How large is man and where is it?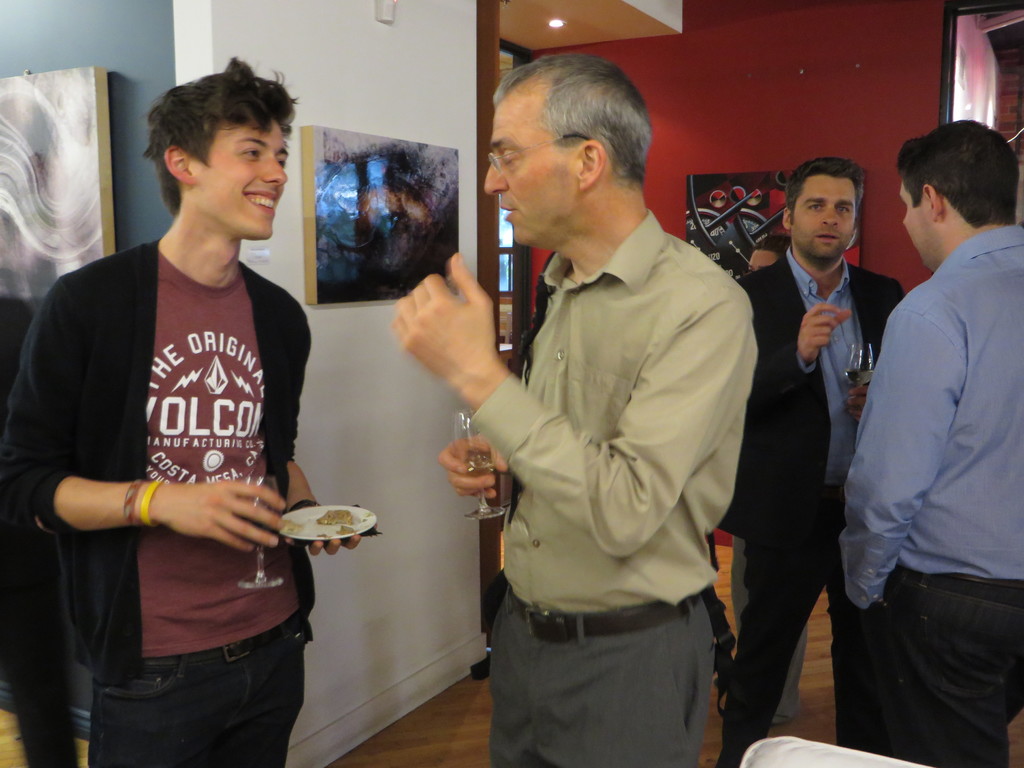
Bounding box: bbox=(721, 155, 907, 767).
